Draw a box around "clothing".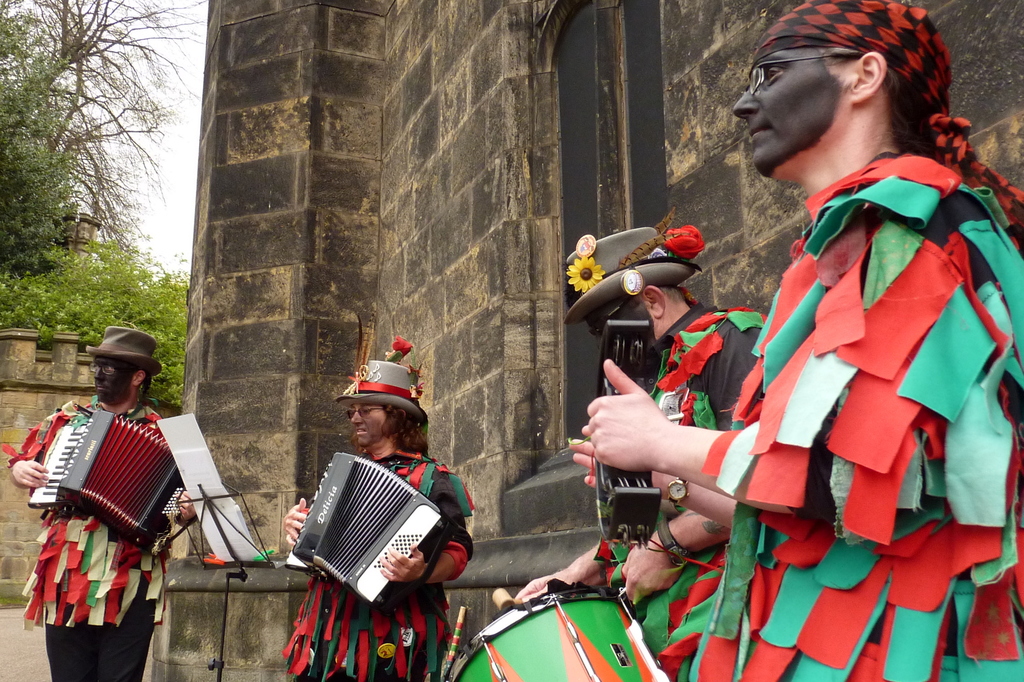
crop(602, 308, 769, 681).
